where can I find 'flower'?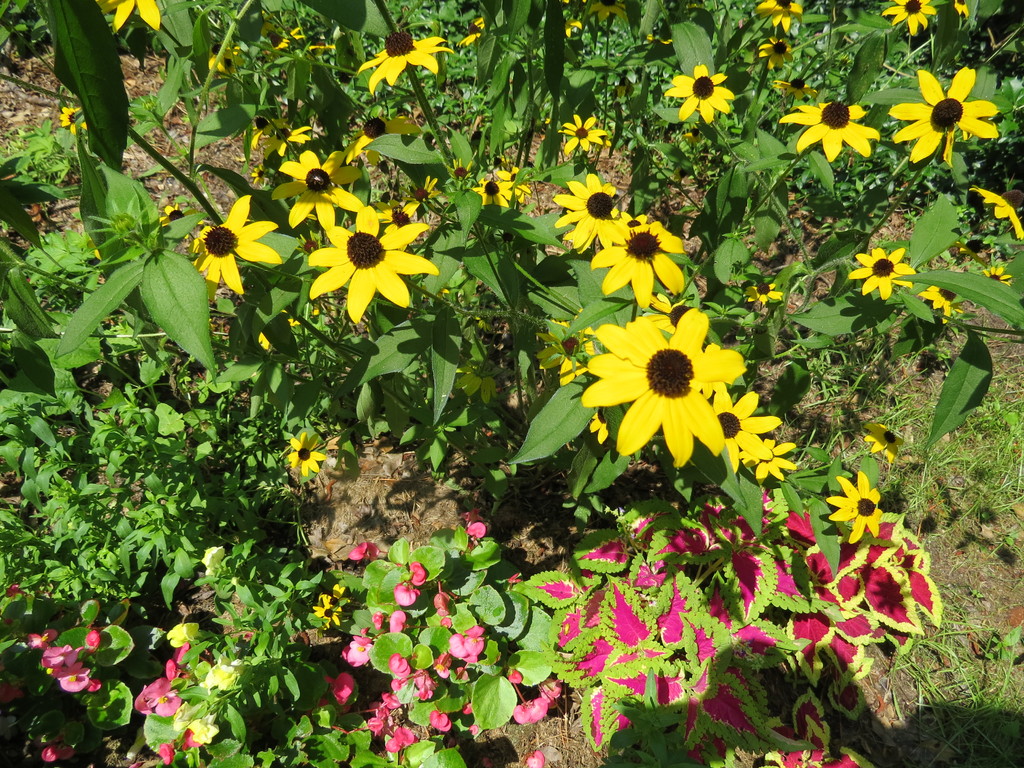
You can find it at x1=861, y1=423, x2=906, y2=465.
